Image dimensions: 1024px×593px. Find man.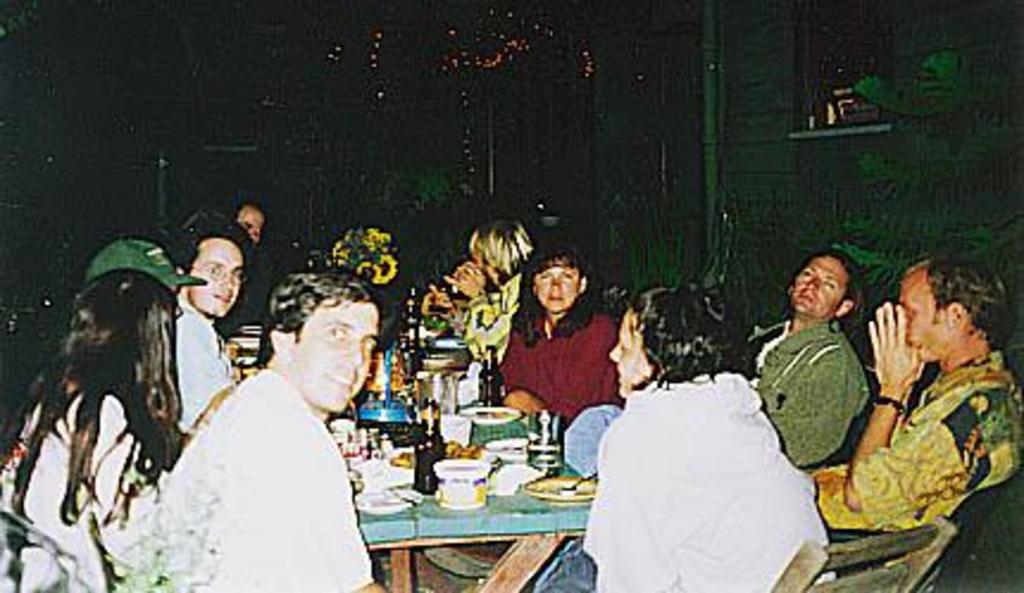
left=155, top=271, right=400, bottom=591.
